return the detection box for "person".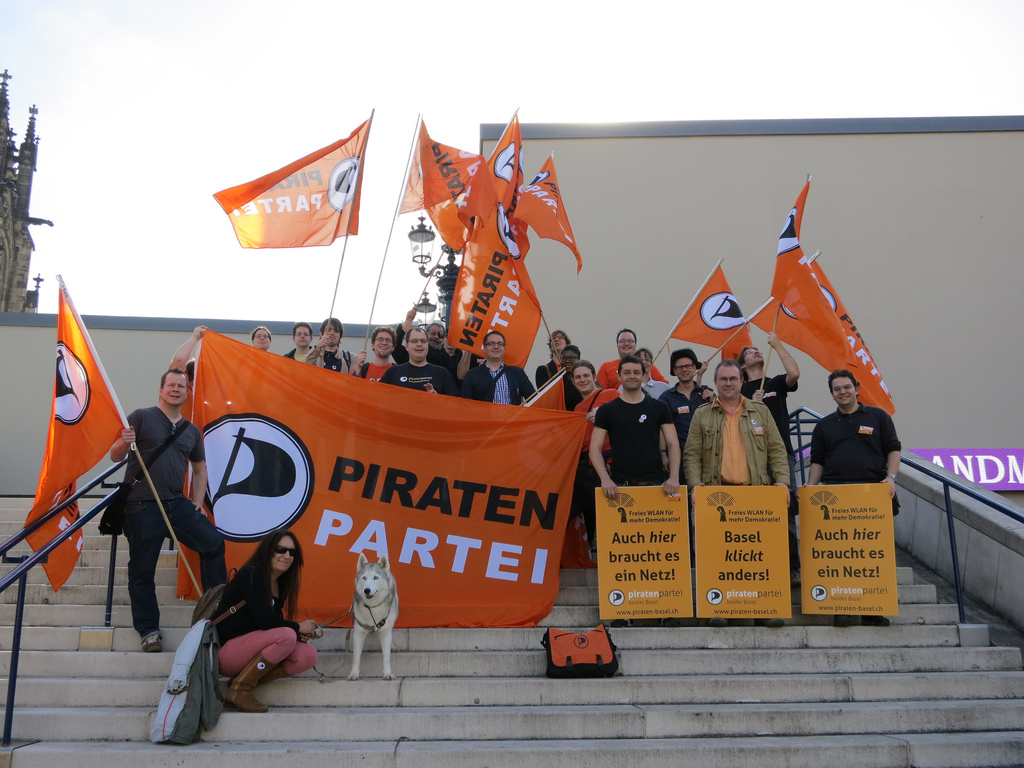
l=811, t=367, r=890, b=513.
